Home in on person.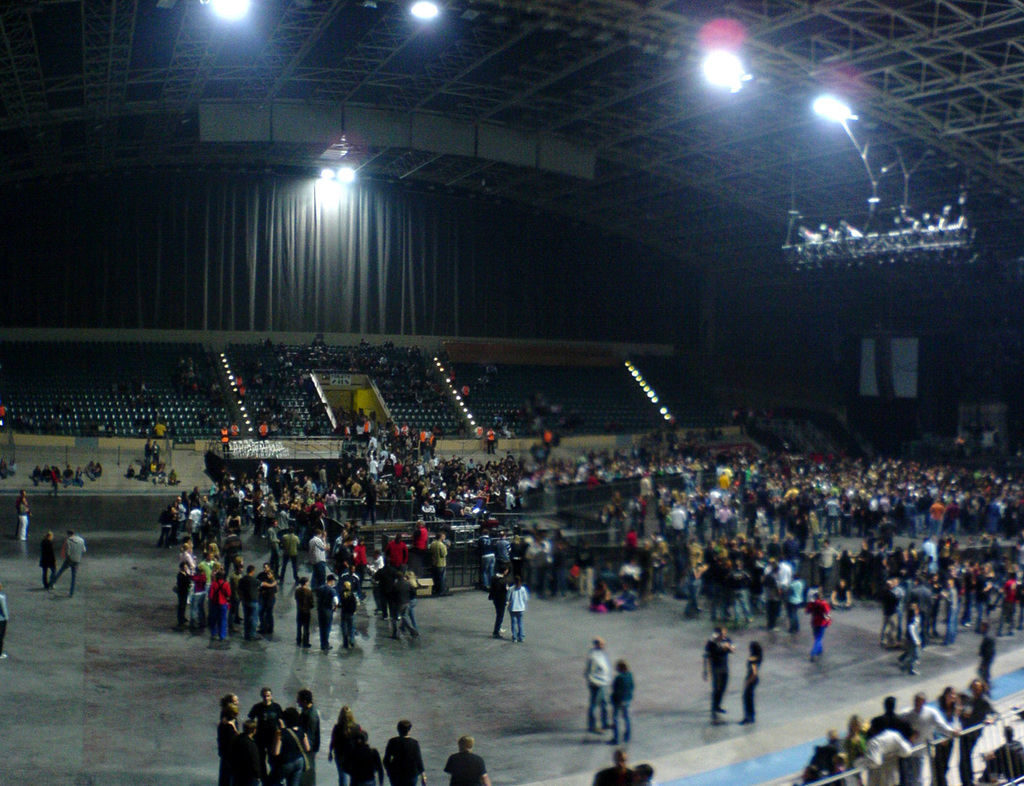
Homed in at detection(322, 703, 361, 785).
